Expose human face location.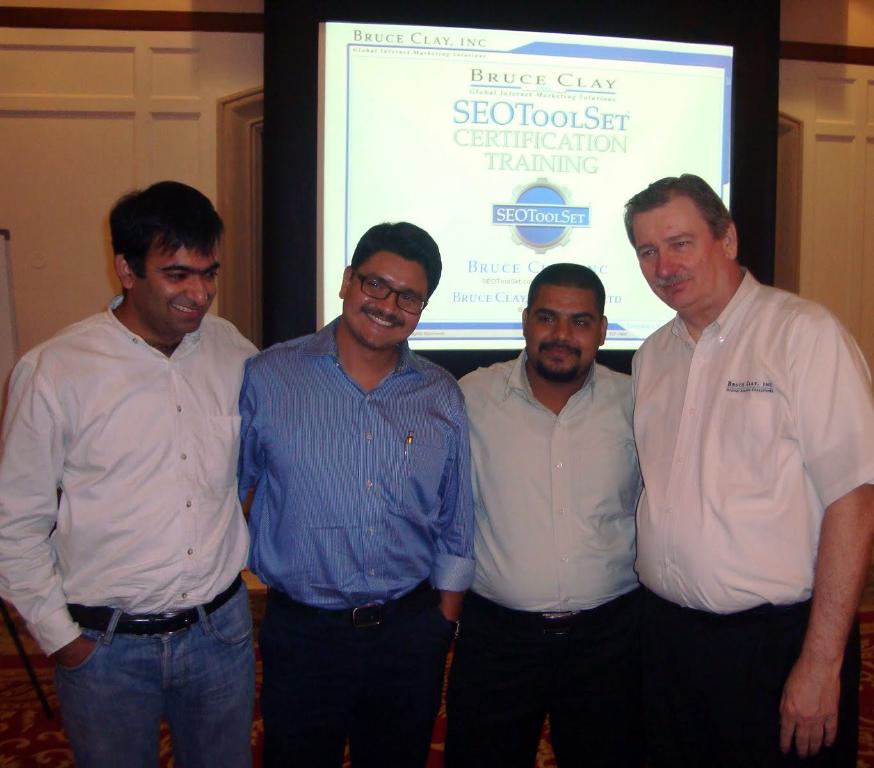
Exposed at [left=525, top=286, right=619, bottom=378].
